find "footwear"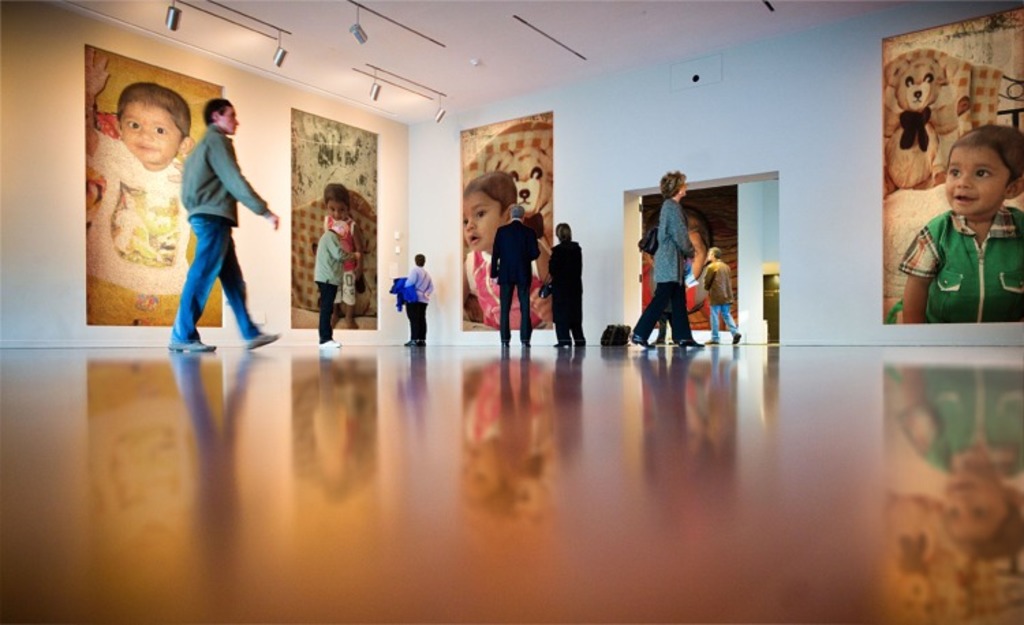
730/330/744/345
